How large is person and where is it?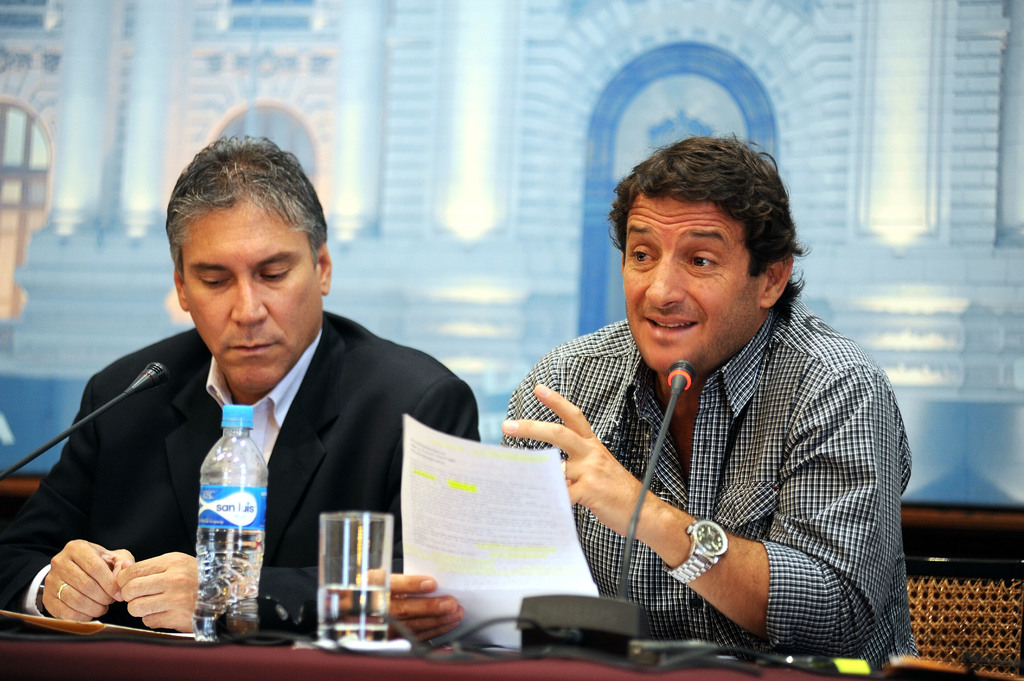
Bounding box: rect(355, 138, 913, 664).
